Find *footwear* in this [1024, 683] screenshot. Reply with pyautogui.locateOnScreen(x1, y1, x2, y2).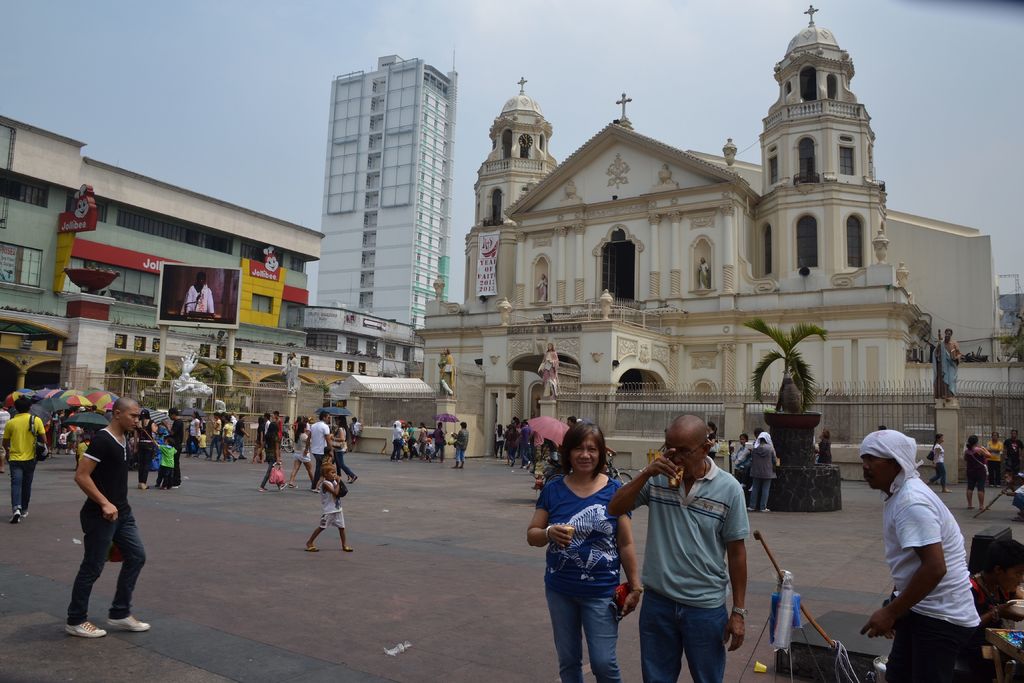
pyautogui.locateOnScreen(207, 456, 210, 460).
